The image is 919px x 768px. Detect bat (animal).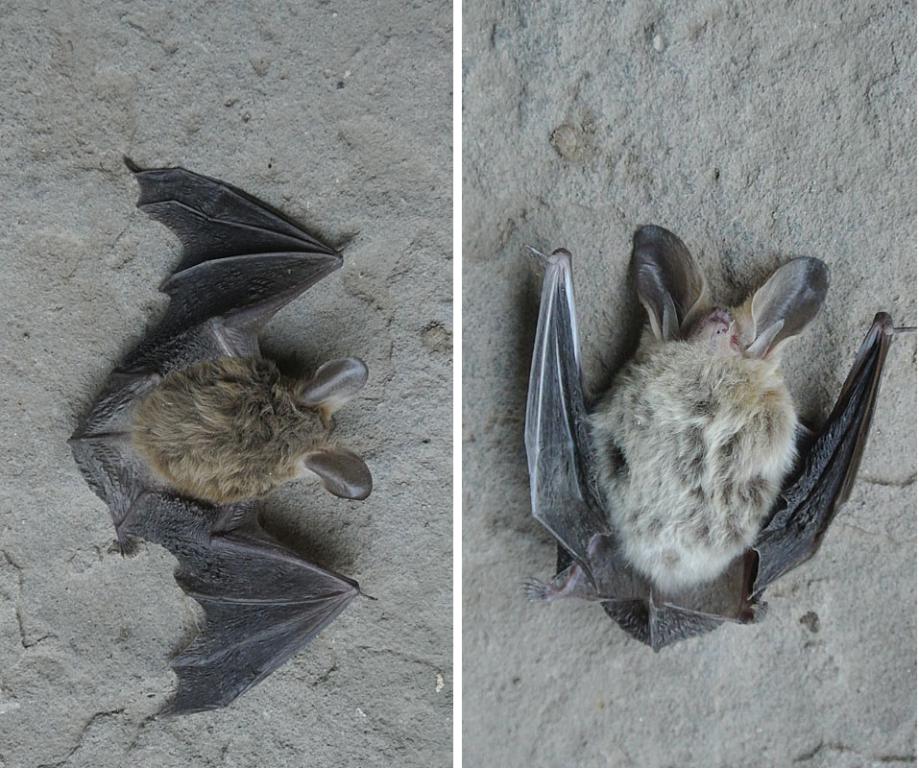
Detection: 62, 160, 382, 723.
